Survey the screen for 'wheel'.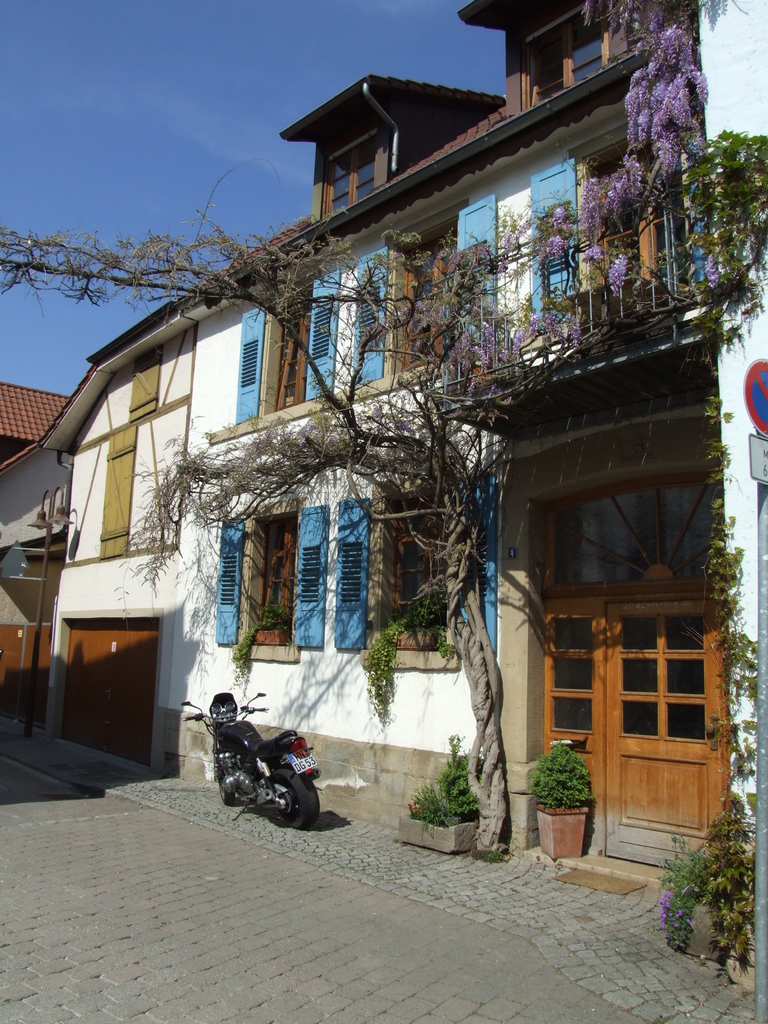
Survey found: select_region(221, 772, 233, 806).
